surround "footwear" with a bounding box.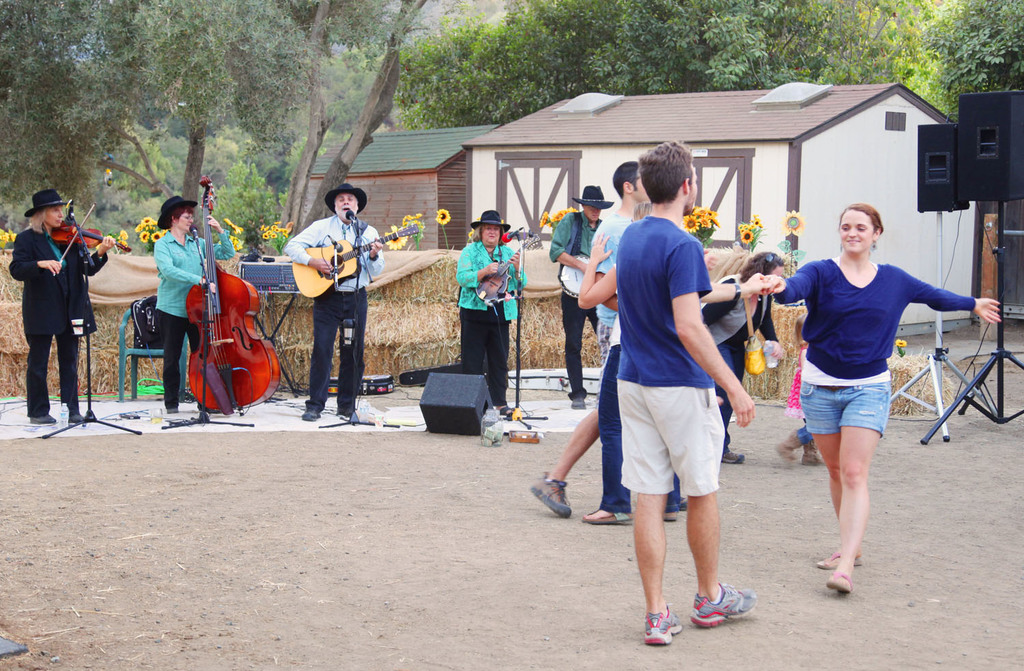
left=814, top=542, right=857, bottom=561.
